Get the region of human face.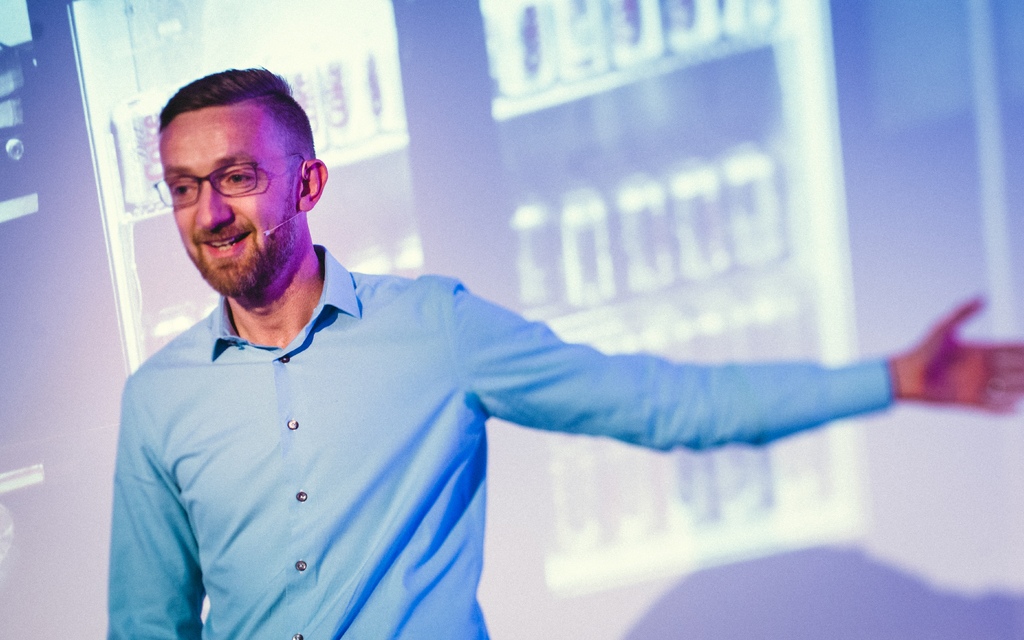
[165,97,299,301].
